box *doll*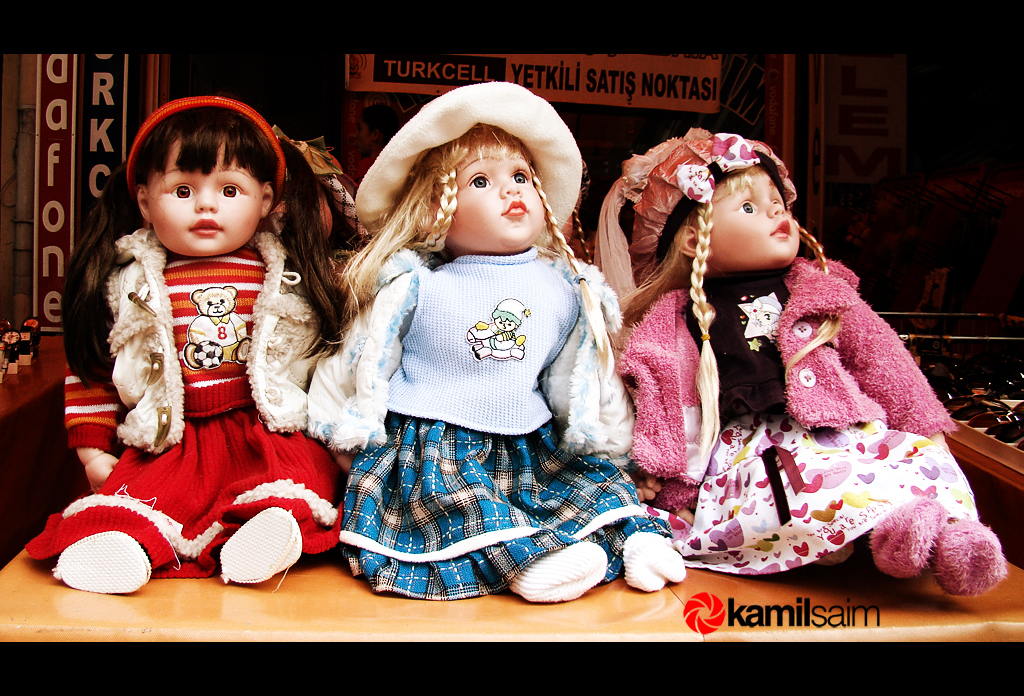
select_region(589, 119, 1005, 602)
